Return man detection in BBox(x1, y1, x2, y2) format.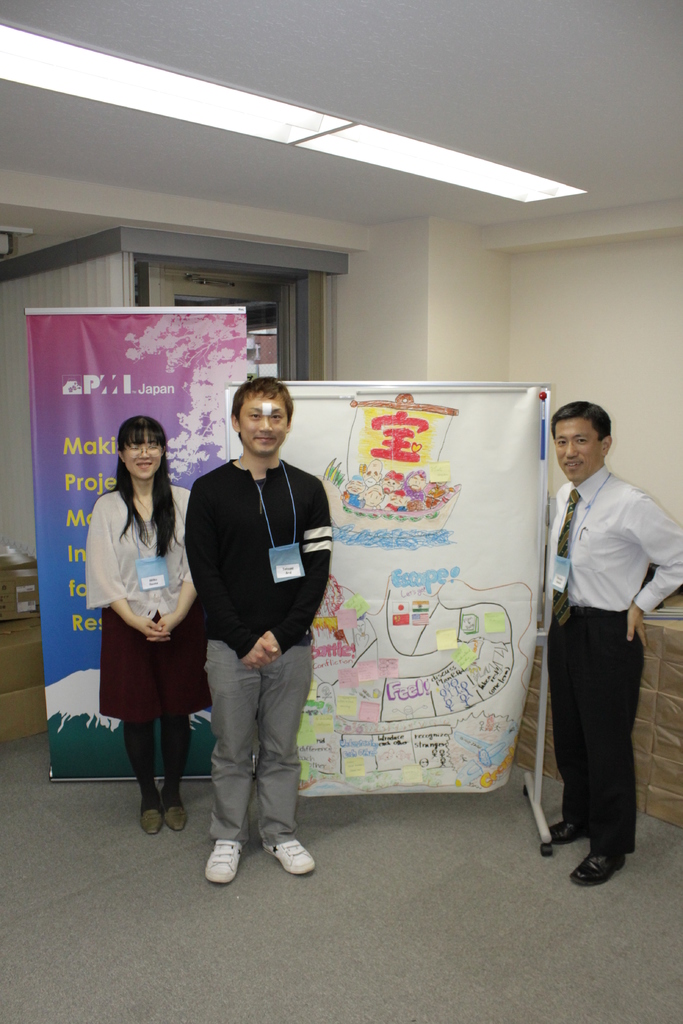
BBox(172, 406, 340, 882).
